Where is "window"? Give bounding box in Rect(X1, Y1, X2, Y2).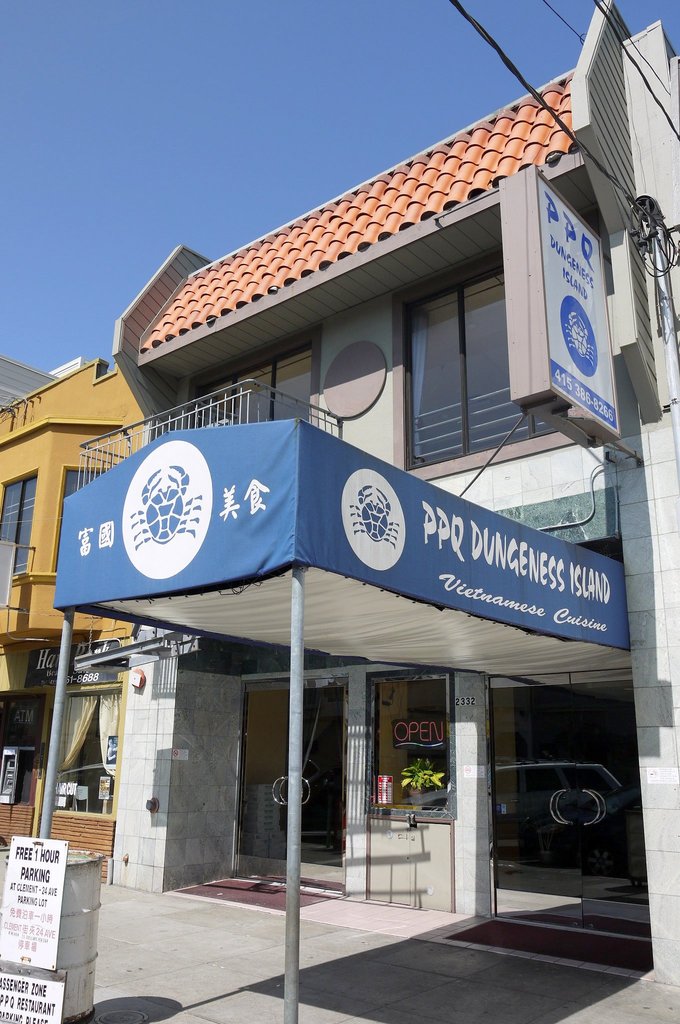
Rect(181, 340, 314, 429).
